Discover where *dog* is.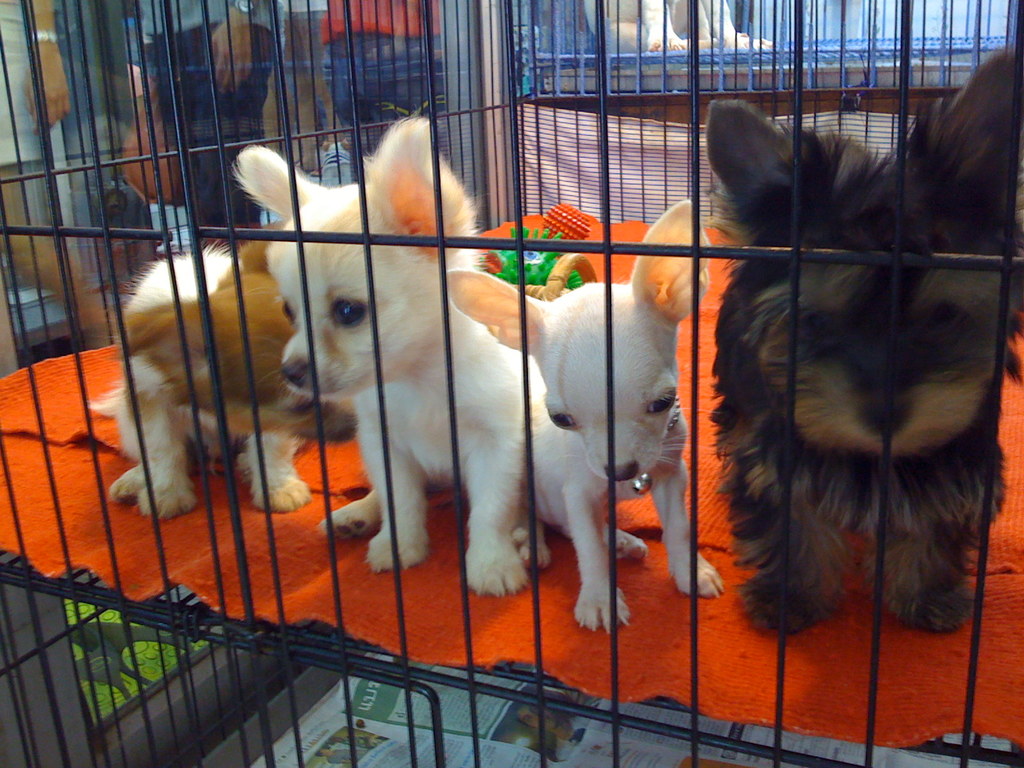
Discovered at 83:228:354:526.
